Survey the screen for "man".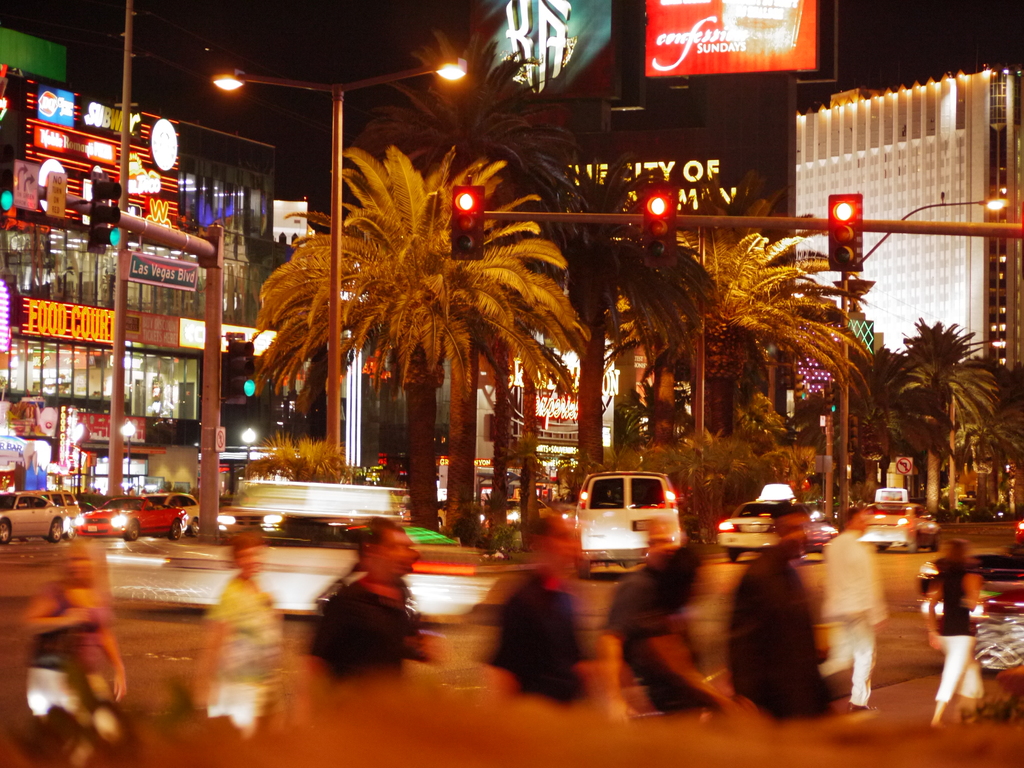
Survey found: bbox=(721, 501, 837, 713).
